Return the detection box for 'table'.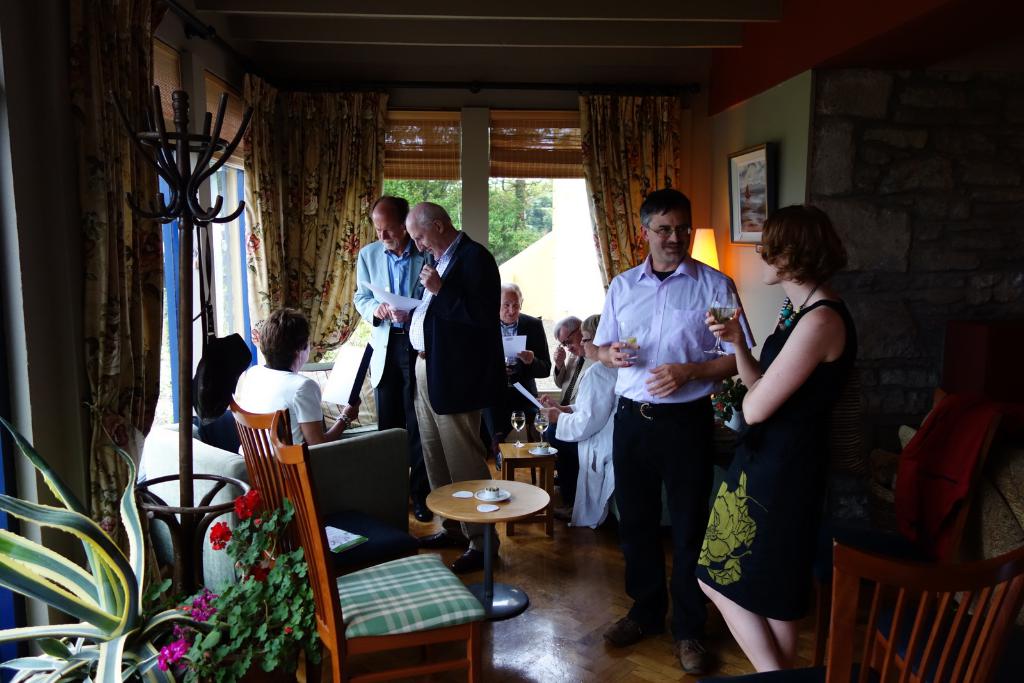
bbox=(421, 479, 552, 581).
